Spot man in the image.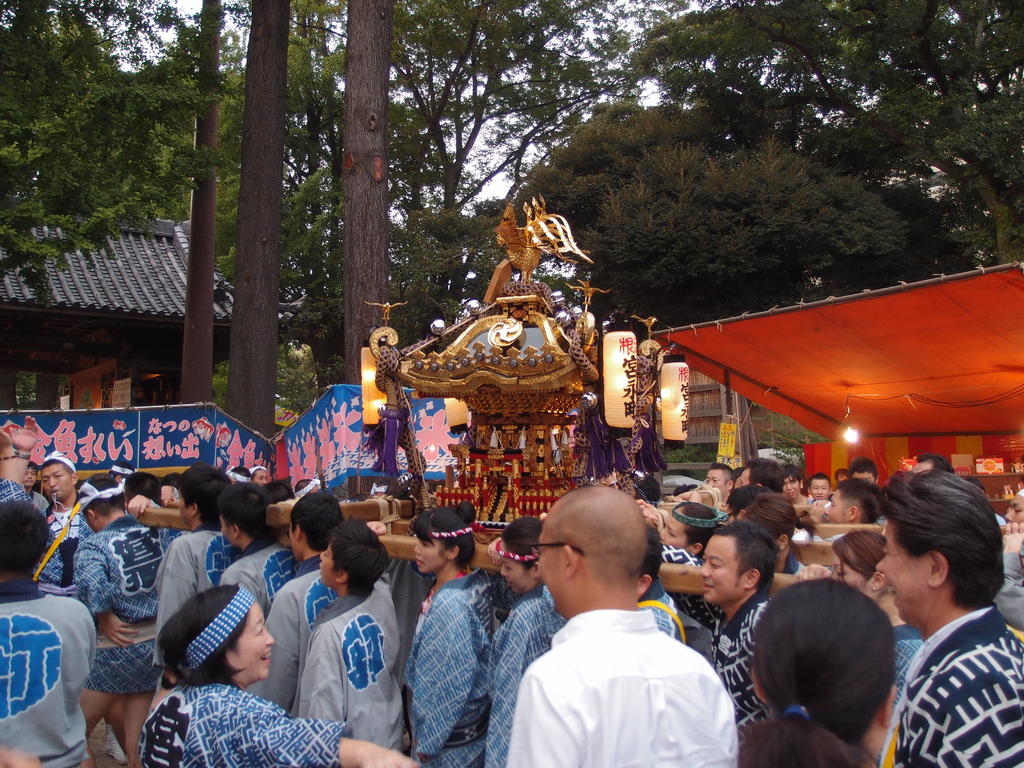
man found at {"x1": 488, "y1": 458, "x2": 752, "y2": 767}.
